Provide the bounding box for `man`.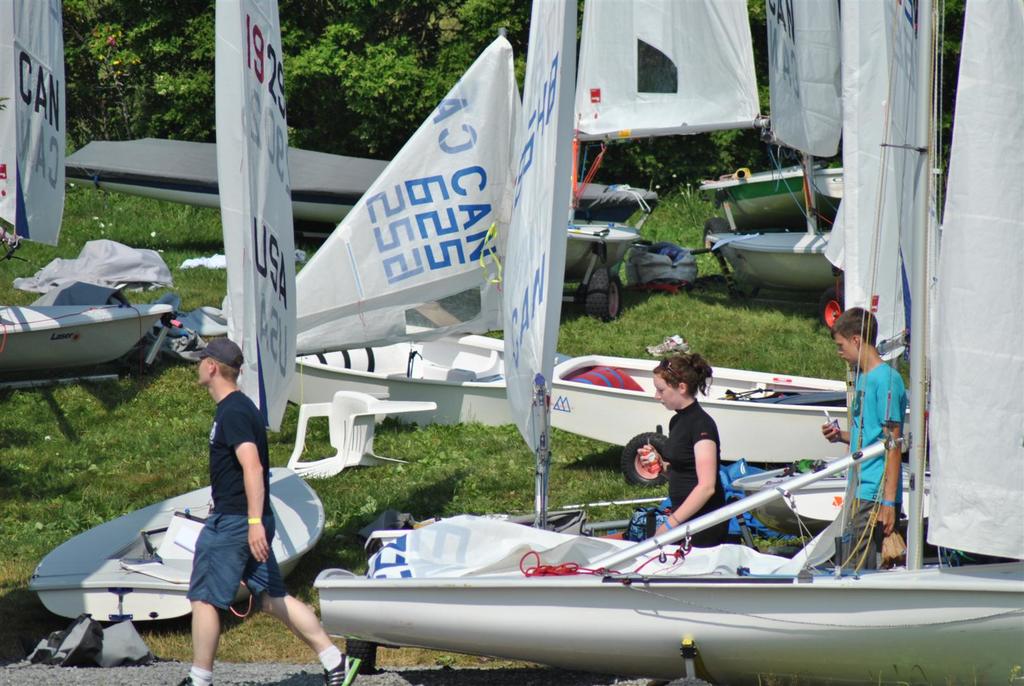
left=148, top=339, right=291, bottom=666.
